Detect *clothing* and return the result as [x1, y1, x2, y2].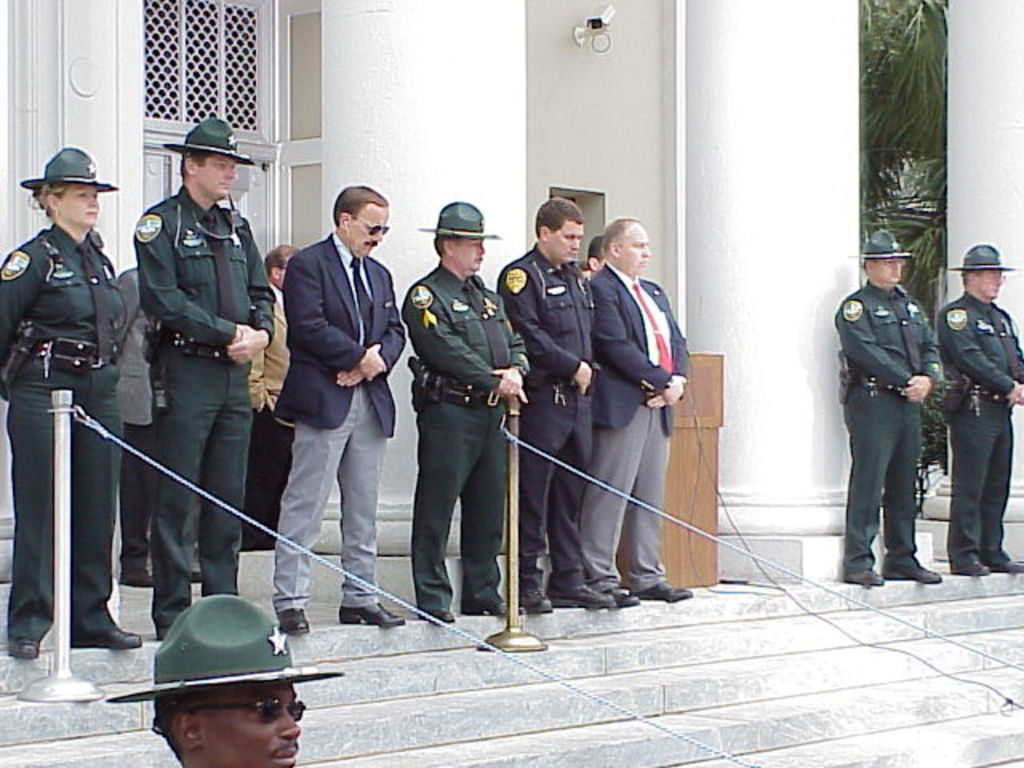
[498, 243, 584, 571].
